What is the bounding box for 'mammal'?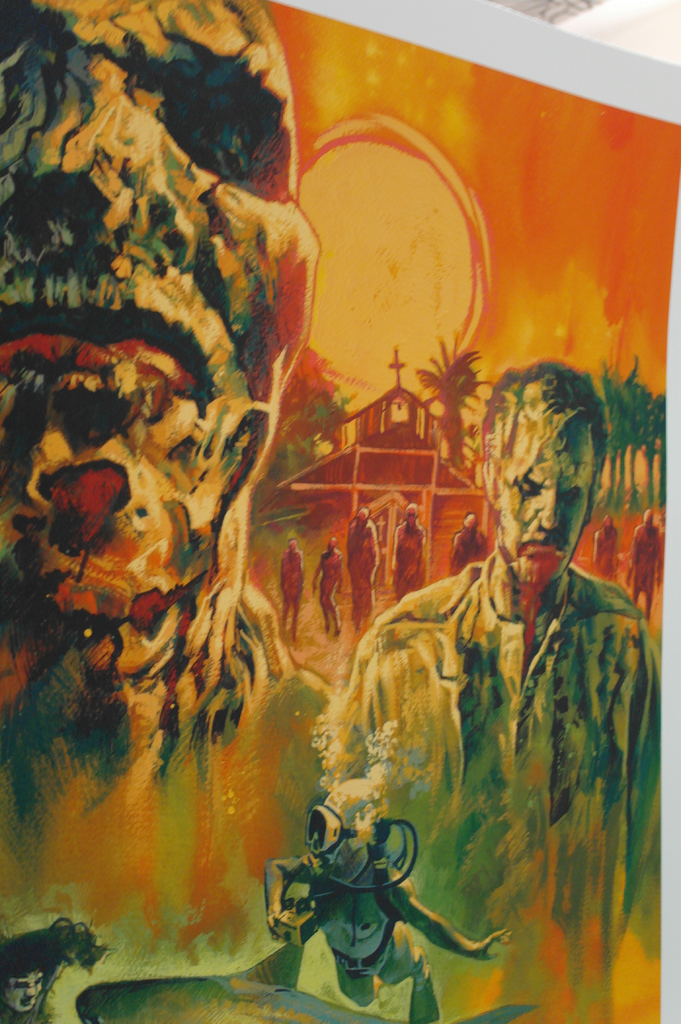
box=[339, 361, 662, 1022].
